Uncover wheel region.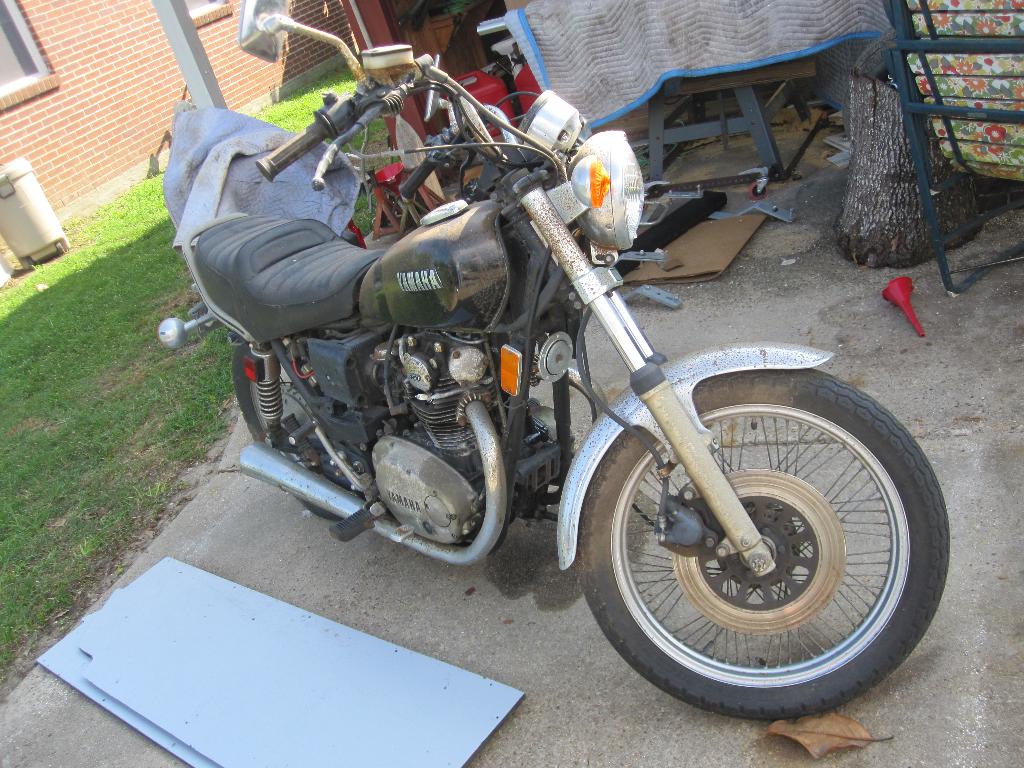
Uncovered: 569,369,950,726.
